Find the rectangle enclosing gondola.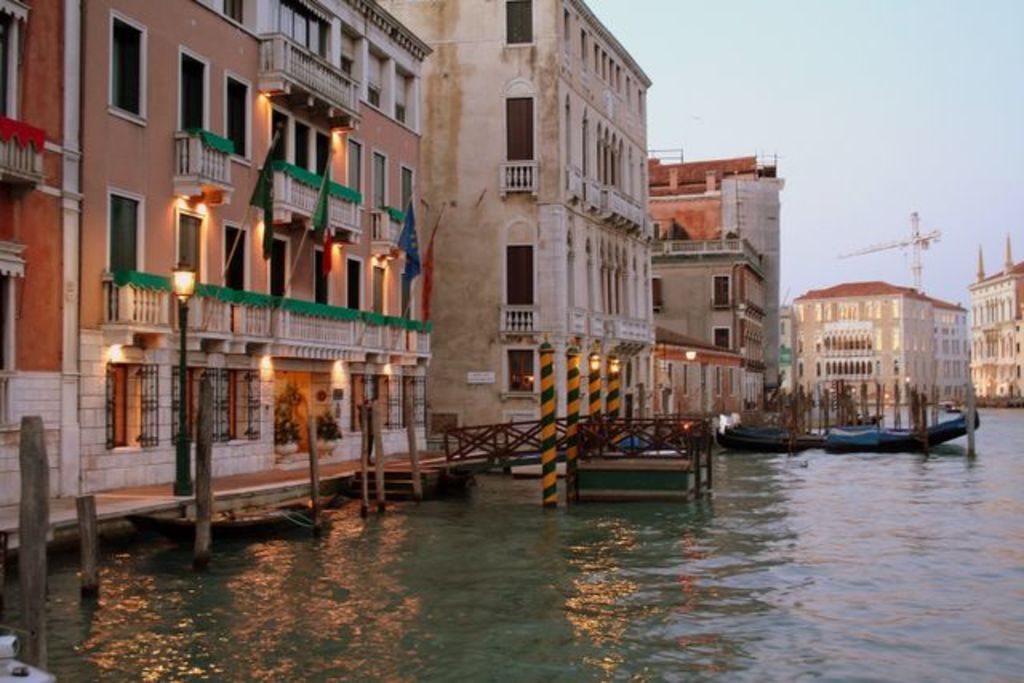
left=710, top=401, right=986, bottom=454.
